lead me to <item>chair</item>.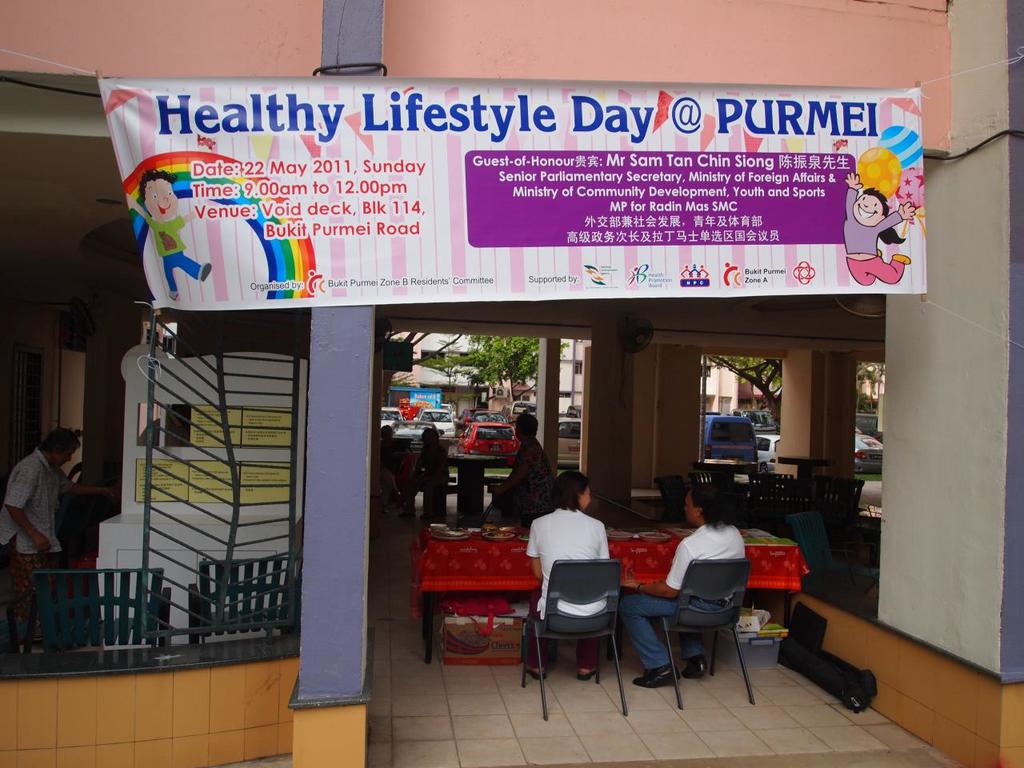
Lead to detection(654, 471, 691, 523).
